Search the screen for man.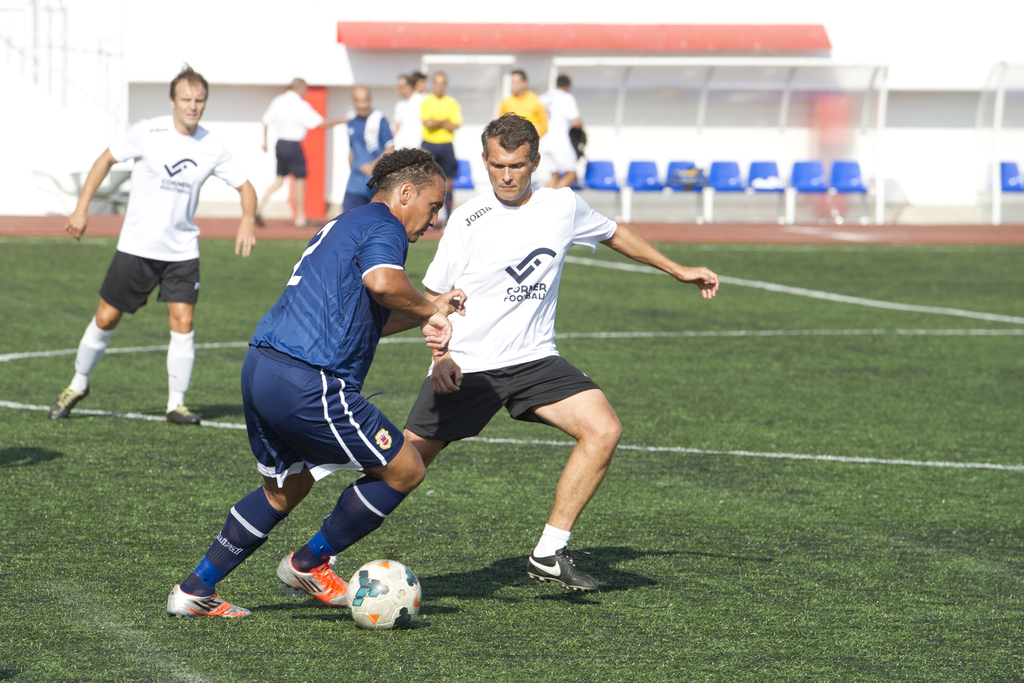
Found at [339,83,393,201].
